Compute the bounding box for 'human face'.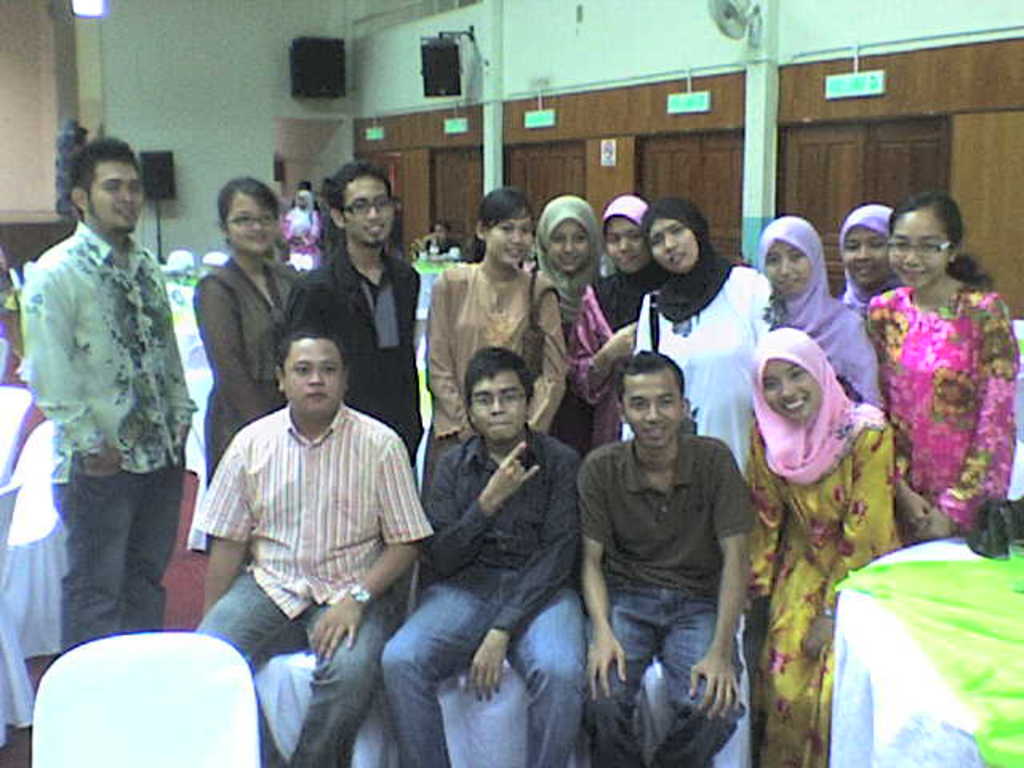
box=[224, 187, 277, 258].
